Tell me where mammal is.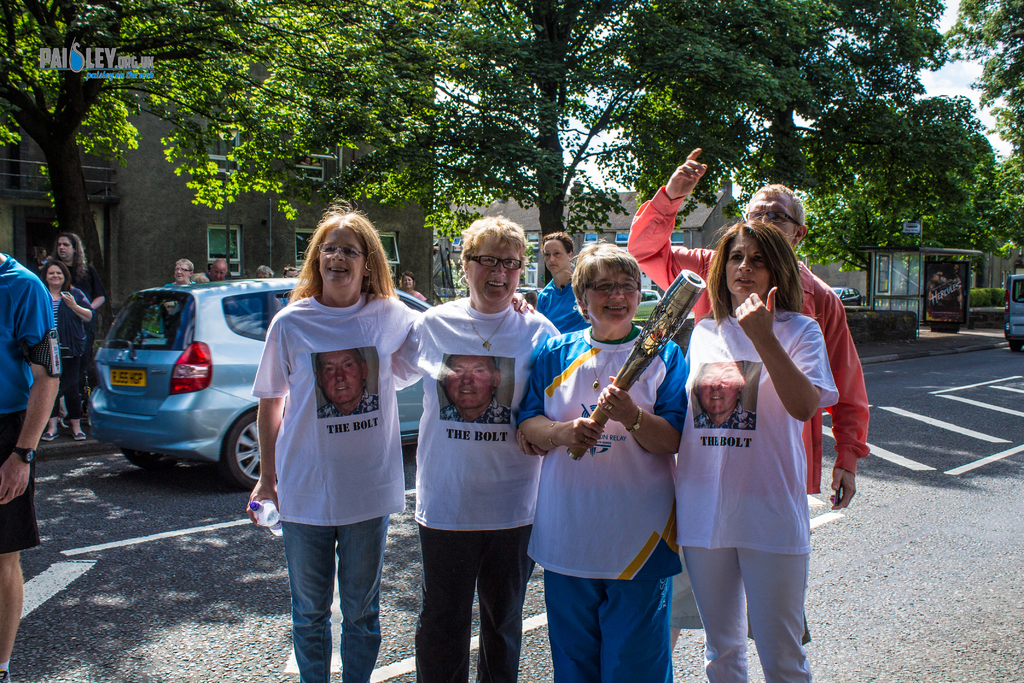
mammal is at box(515, 238, 691, 682).
